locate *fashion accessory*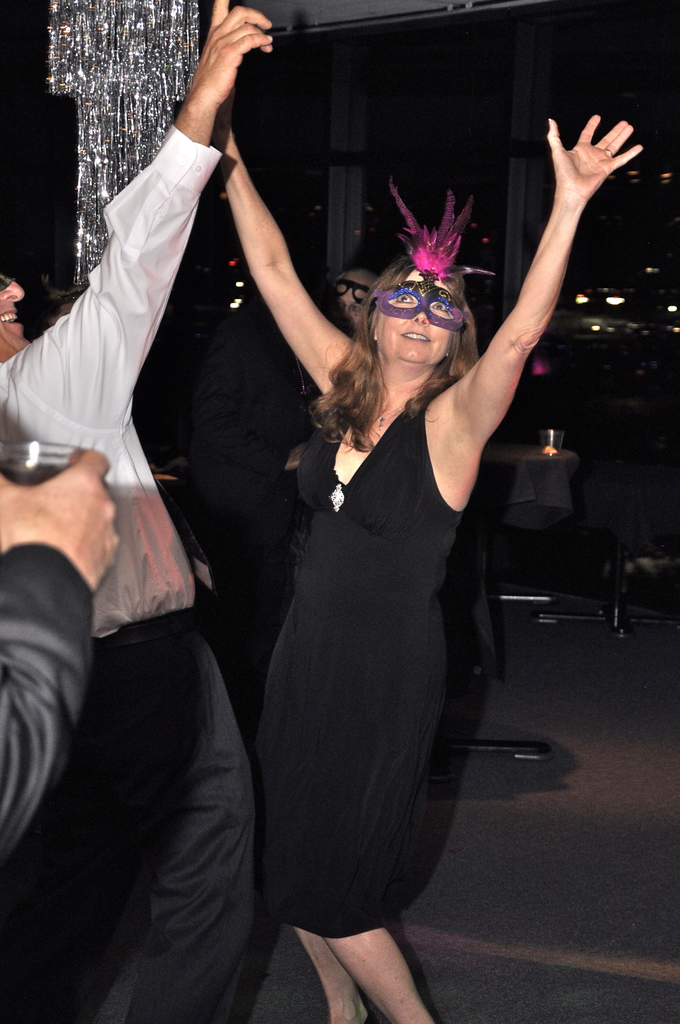
(606,144,615,159)
